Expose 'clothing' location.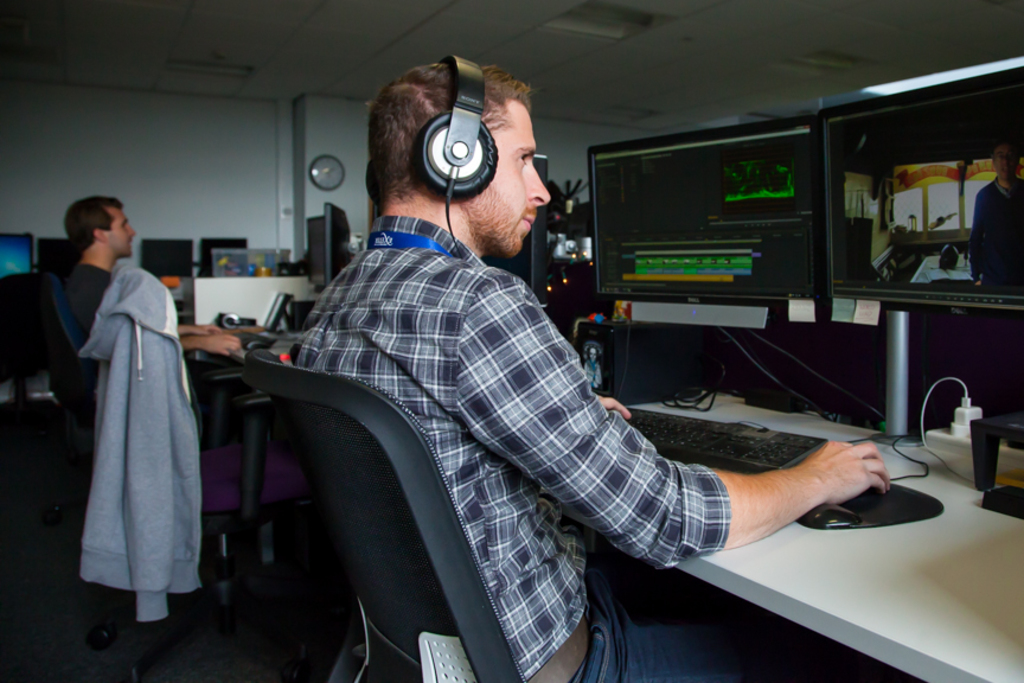
Exposed at BBox(293, 213, 941, 682).
